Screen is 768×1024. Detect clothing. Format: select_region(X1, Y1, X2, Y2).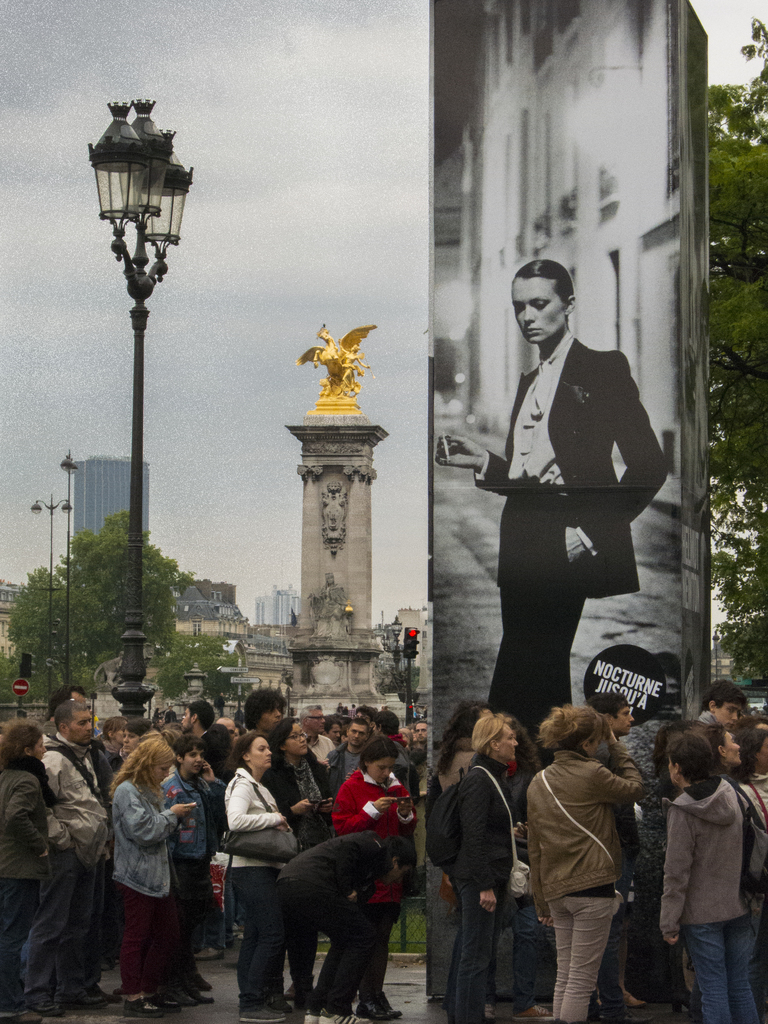
select_region(98, 744, 115, 762).
